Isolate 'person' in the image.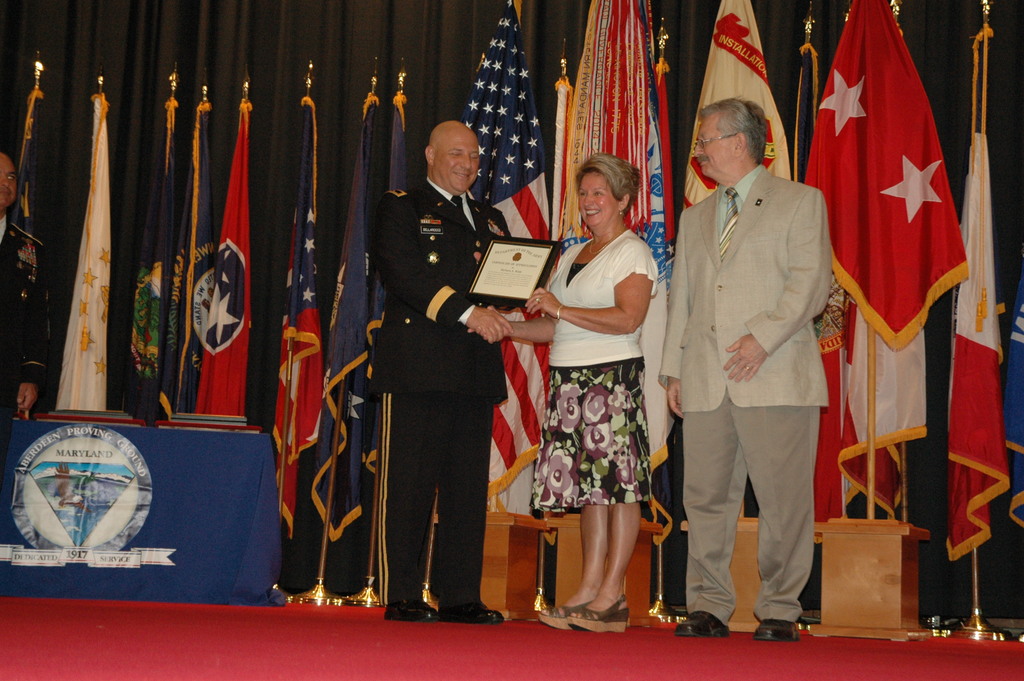
Isolated region: (466,152,658,636).
